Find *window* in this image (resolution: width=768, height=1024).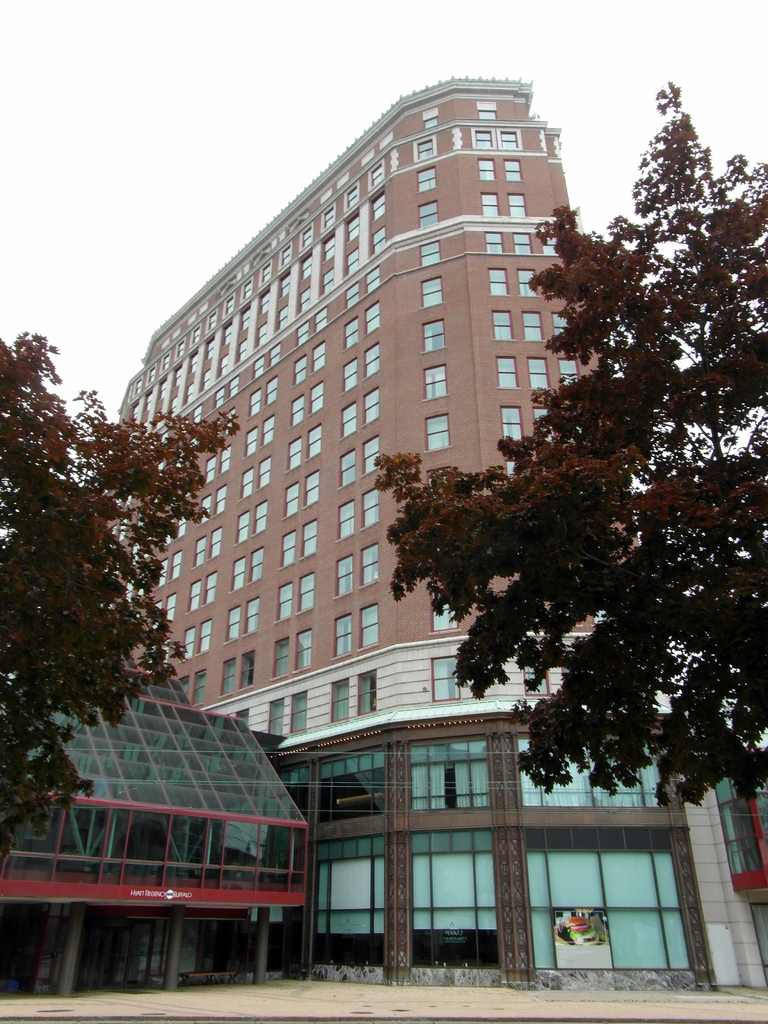
{"x1": 320, "y1": 263, "x2": 336, "y2": 295}.
